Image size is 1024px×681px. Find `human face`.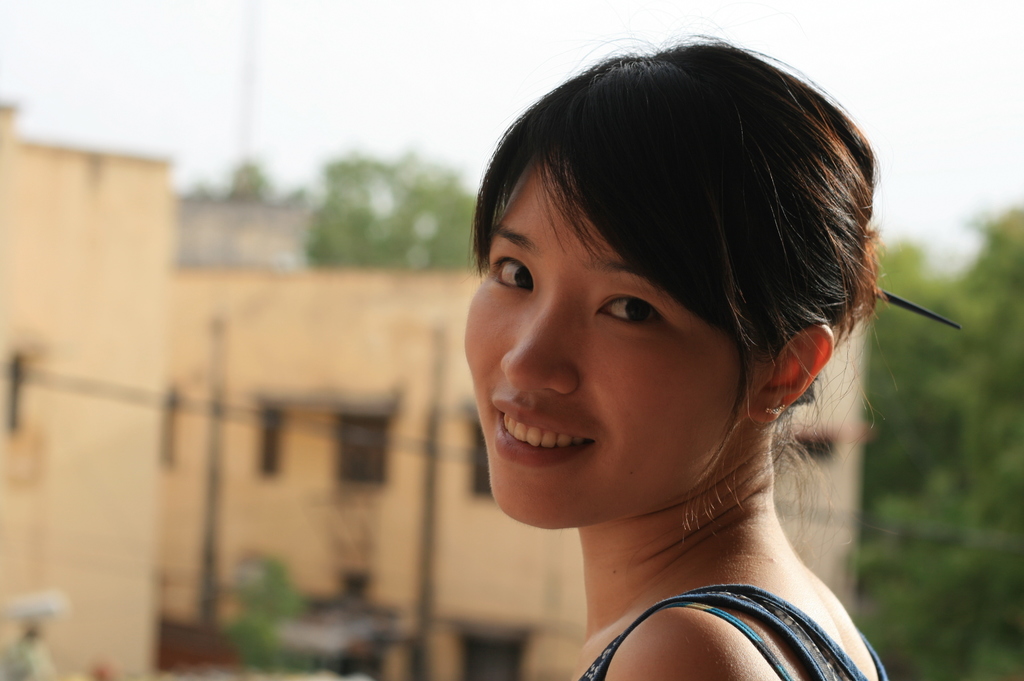
[461,150,764,531].
